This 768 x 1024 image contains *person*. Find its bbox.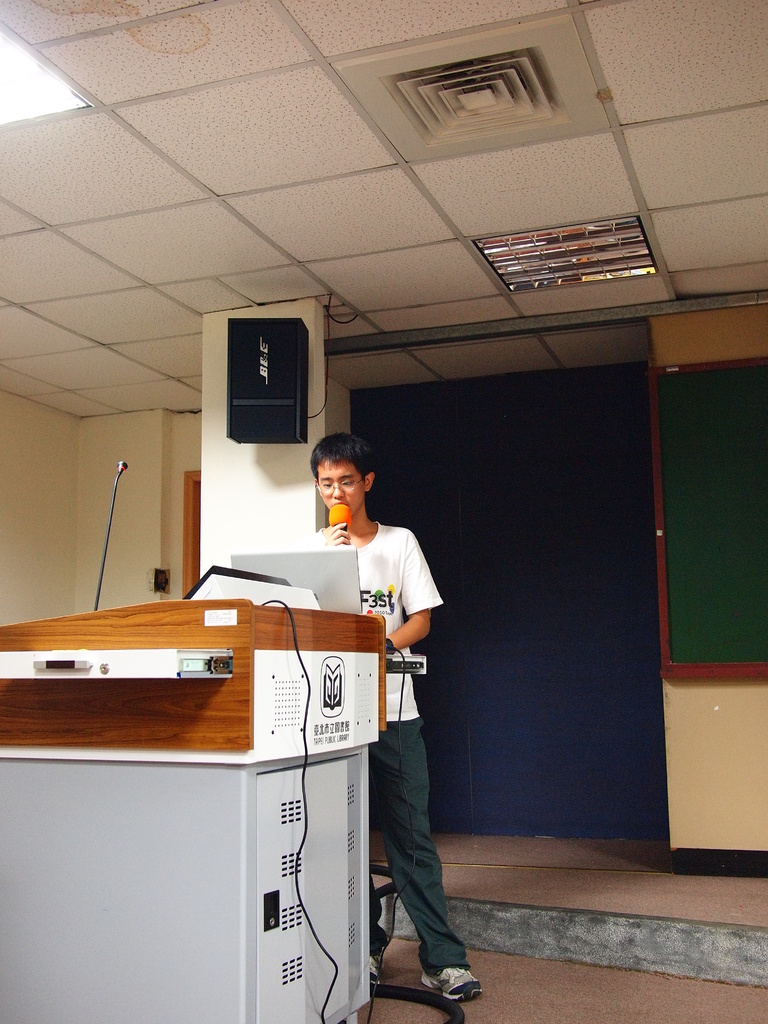
<region>296, 428, 496, 1005</region>.
